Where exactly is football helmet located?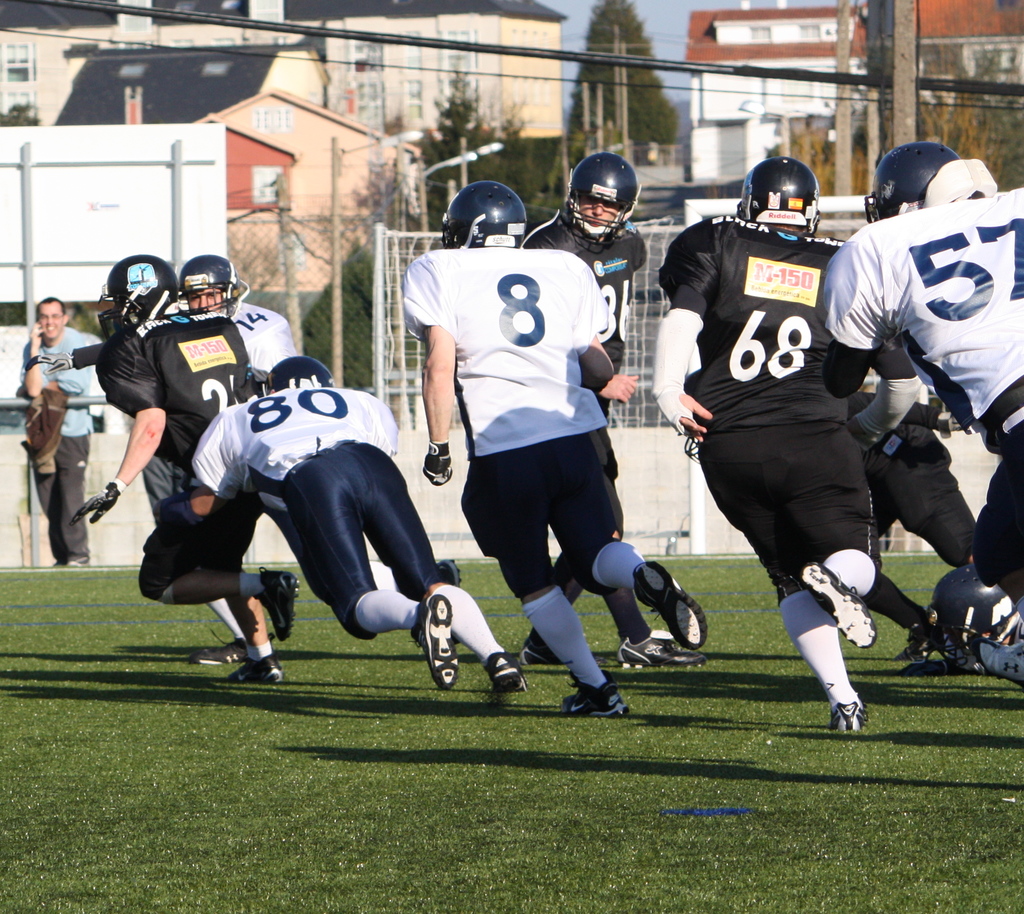
Its bounding box is {"x1": 175, "y1": 251, "x2": 242, "y2": 322}.
